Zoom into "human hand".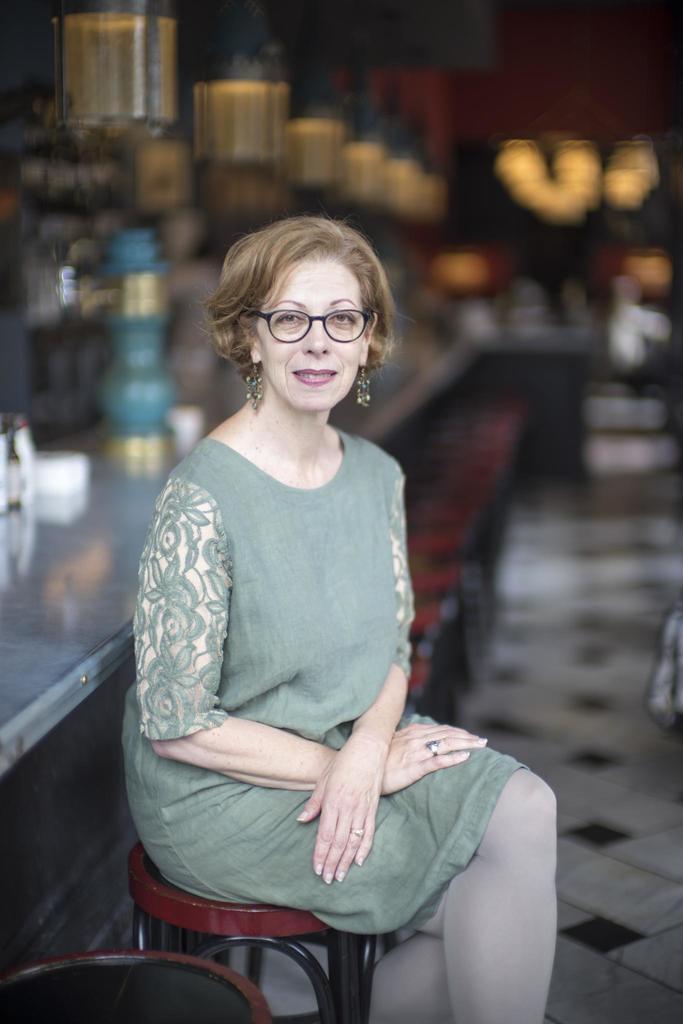
Zoom target: bbox(381, 720, 490, 797).
